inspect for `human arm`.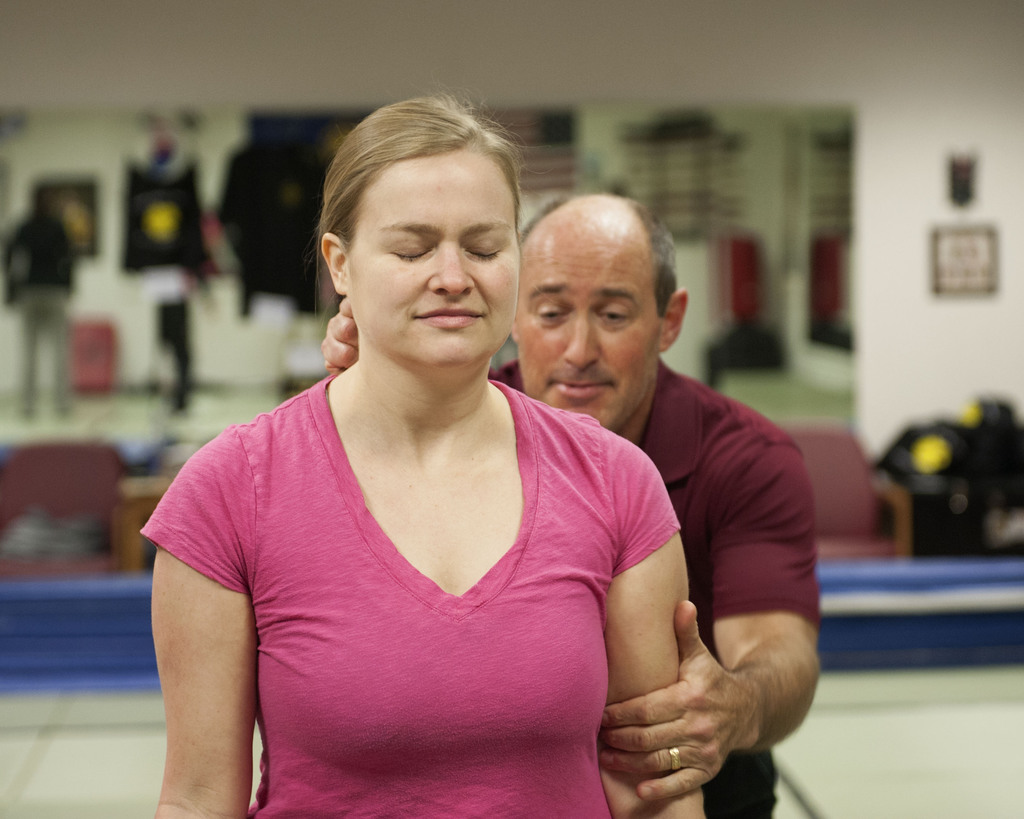
Inspection: [left=592, top=433, right=827, bottom=804].
